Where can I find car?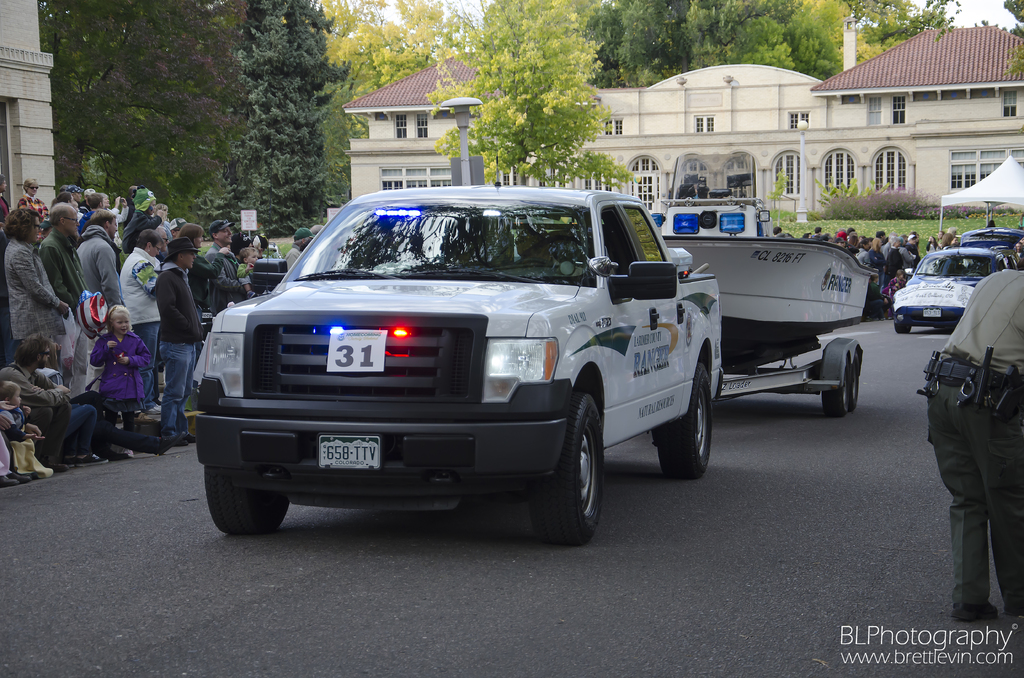
You can find it at bbox=[884, 246, 1005, 339].
